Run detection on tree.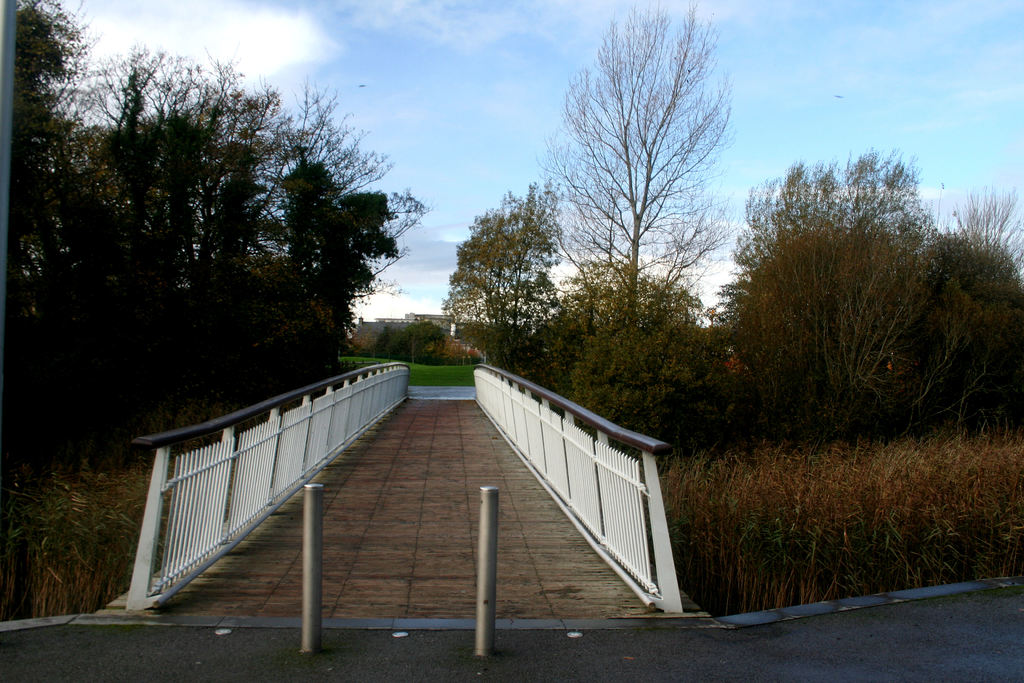
Result: [435,339,463,370].
